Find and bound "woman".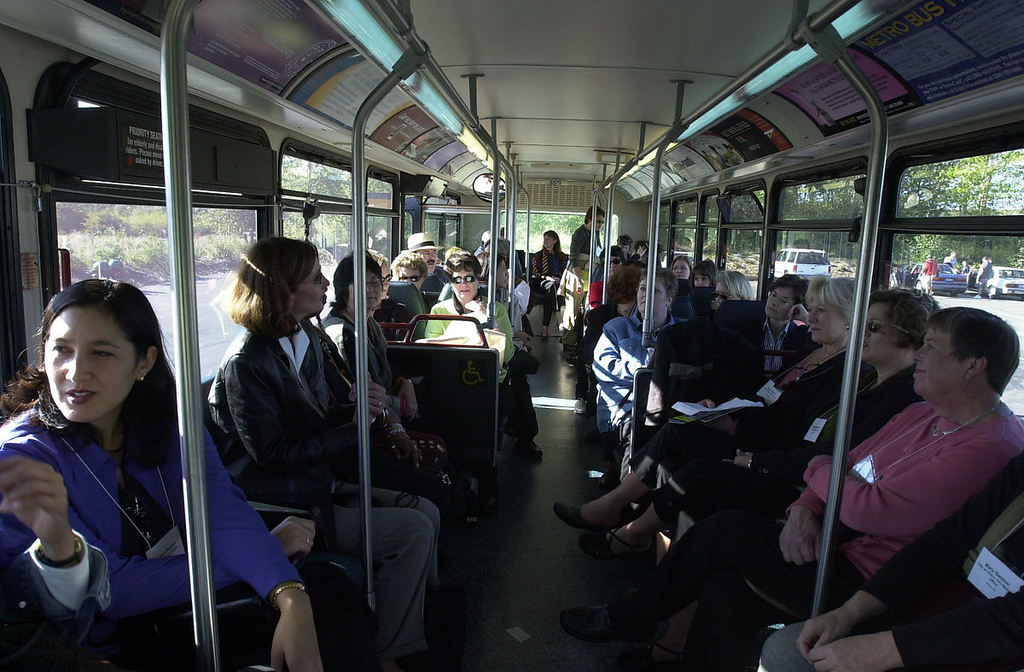
Bound: <region>474, 250, 543, 455</region>.
